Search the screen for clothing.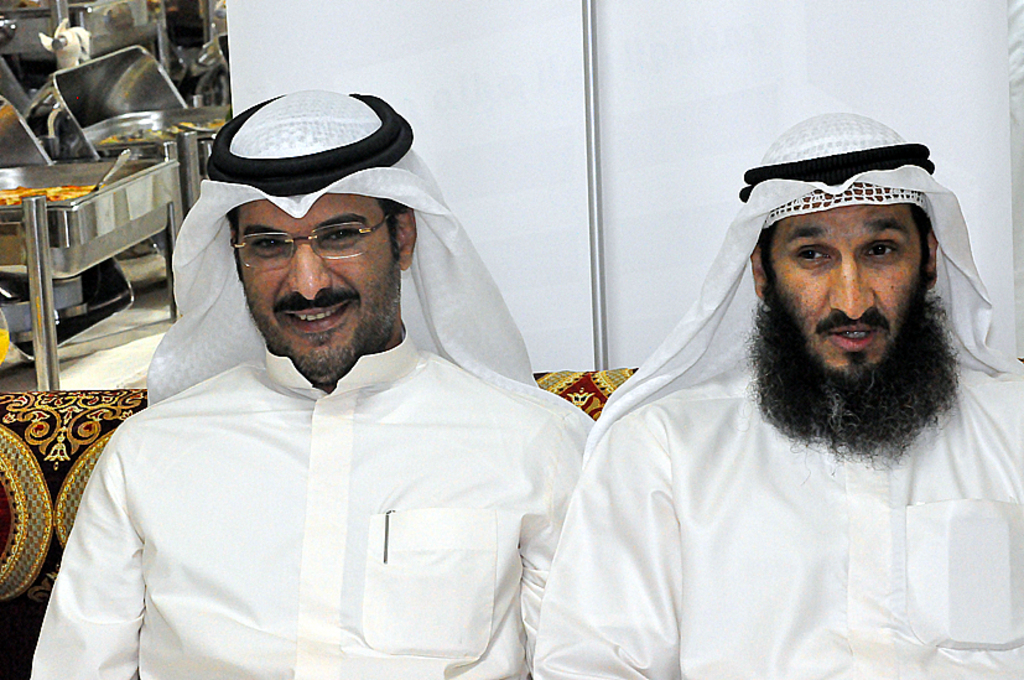
Found at x1=31, y1=322, x2=591, y2=679.
